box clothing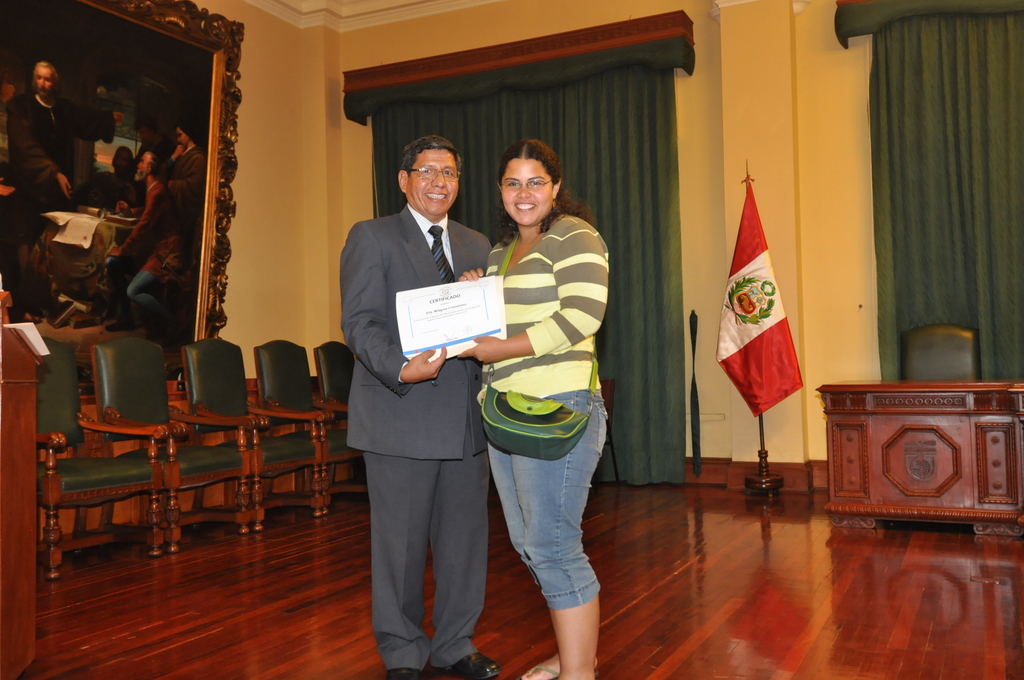
[108,166,137,208]
